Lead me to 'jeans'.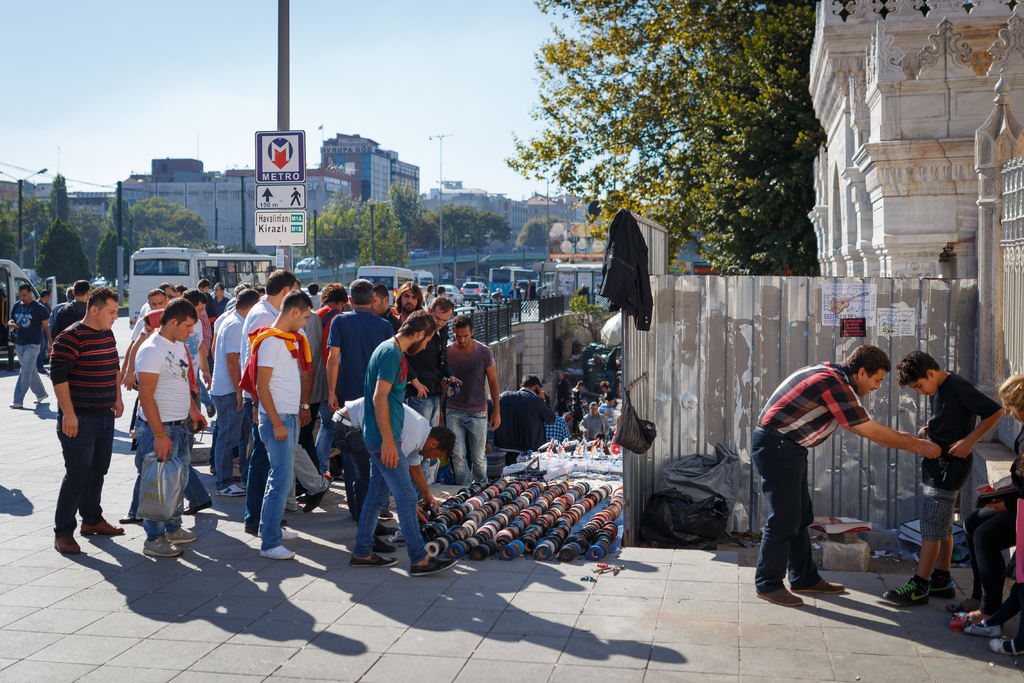
Lead to 315 403 337 471.
